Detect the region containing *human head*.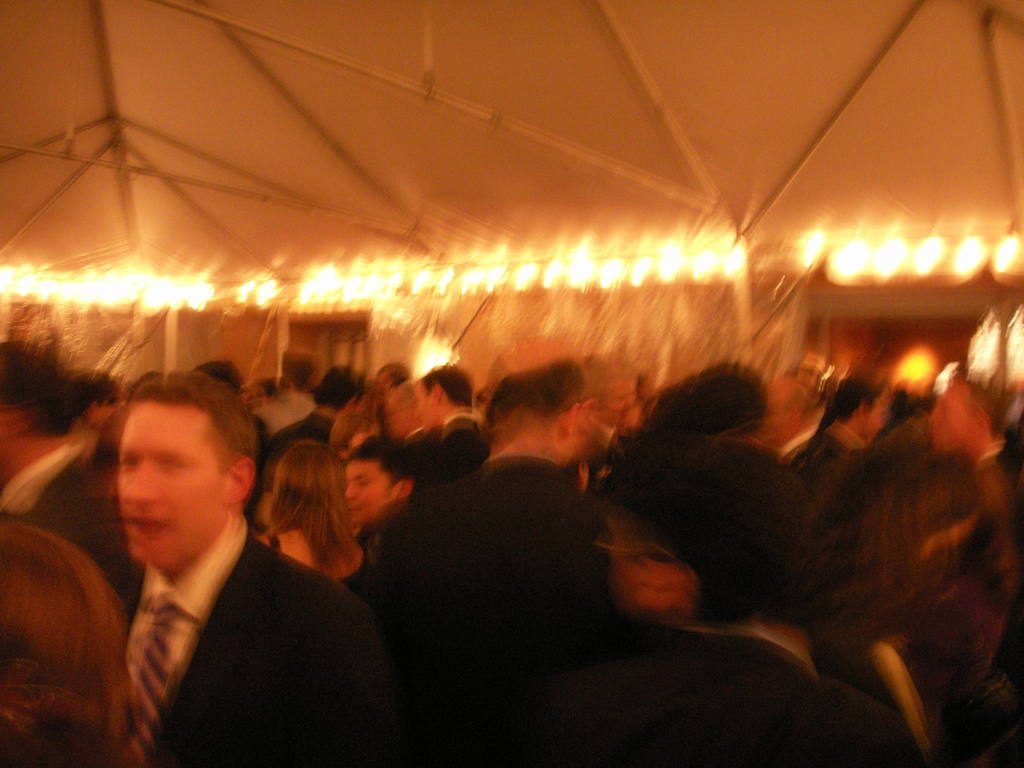
(927,379,1009,460).
